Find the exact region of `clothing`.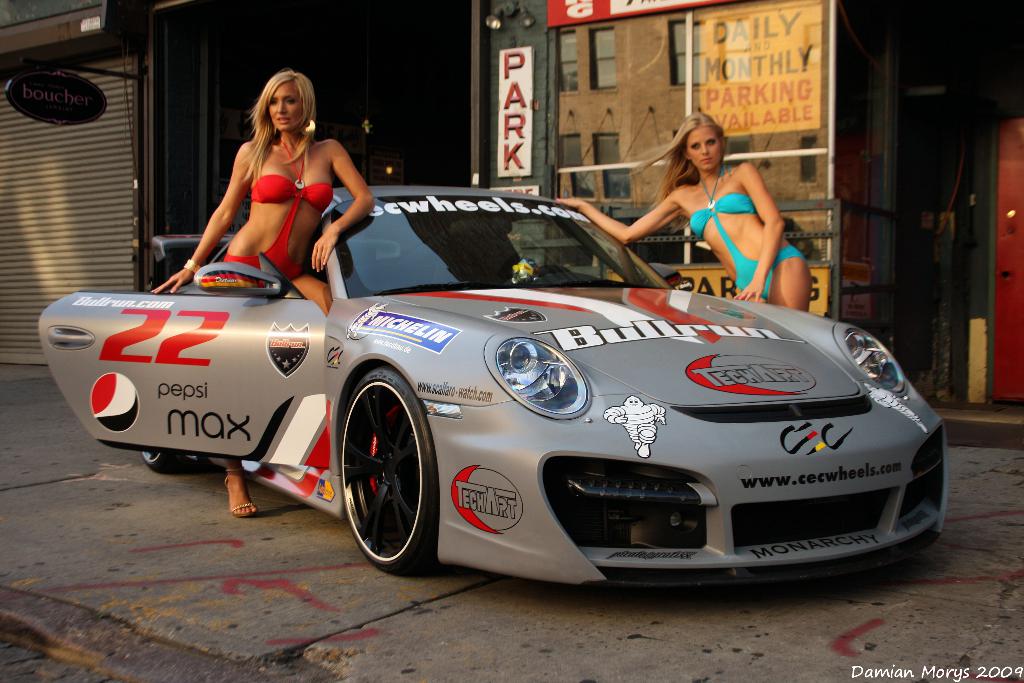
Exact region: {"x1": 182, "y1": 107, "x2": 360, "y2": 269}.
